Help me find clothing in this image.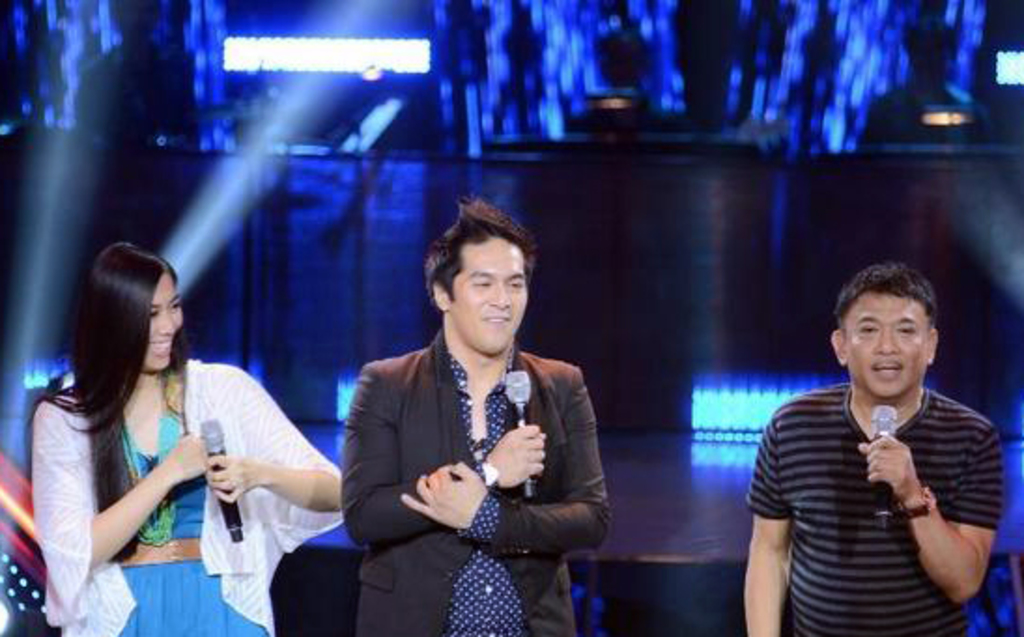
Found it: 770,351,994,618.
